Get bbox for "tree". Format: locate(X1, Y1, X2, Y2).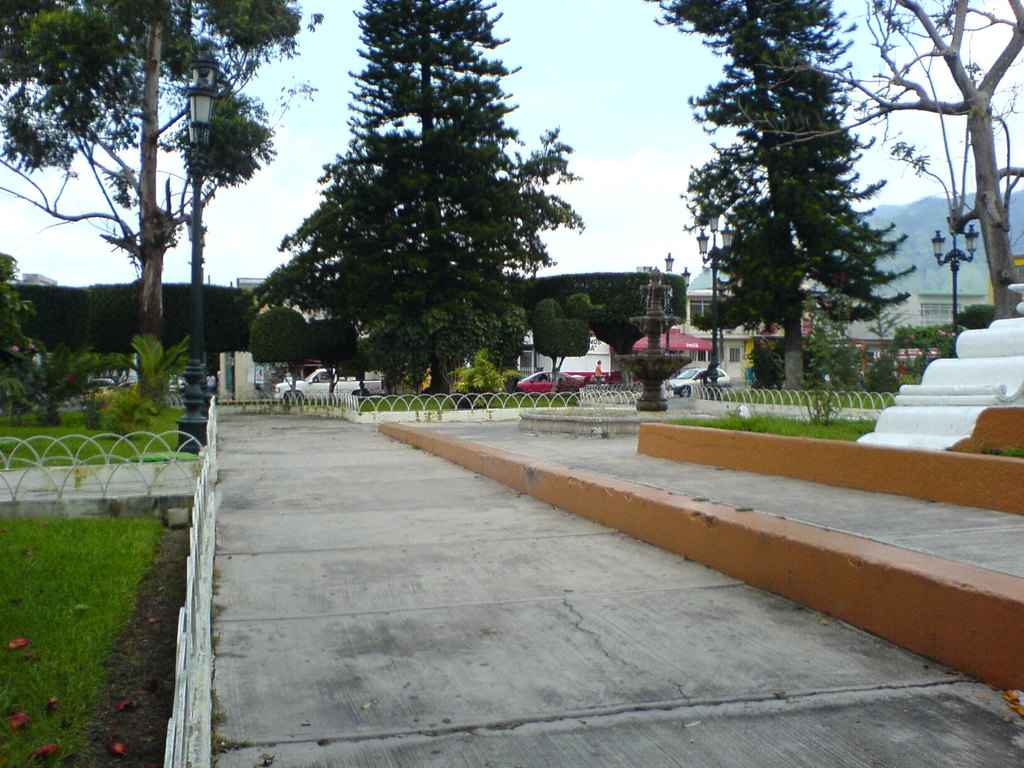
locate(0, 0, 328, 353).
